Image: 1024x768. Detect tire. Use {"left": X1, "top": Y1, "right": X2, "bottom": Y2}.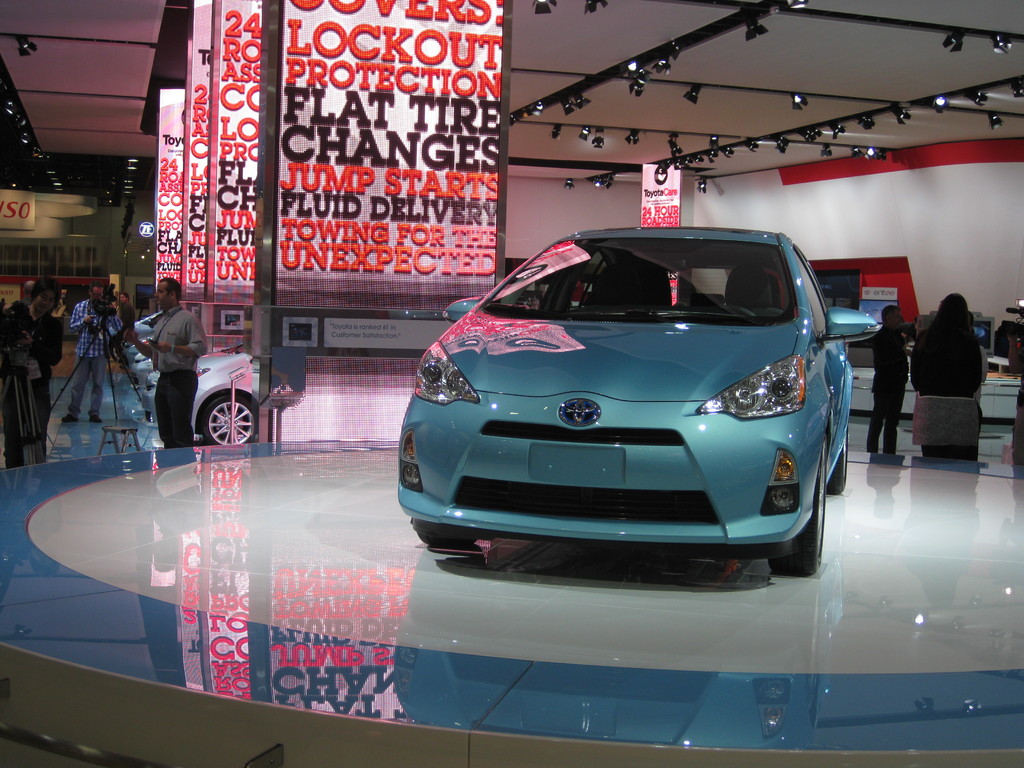
{"left": 204, "top": 394, "right": 252, "bottom": 445}.
